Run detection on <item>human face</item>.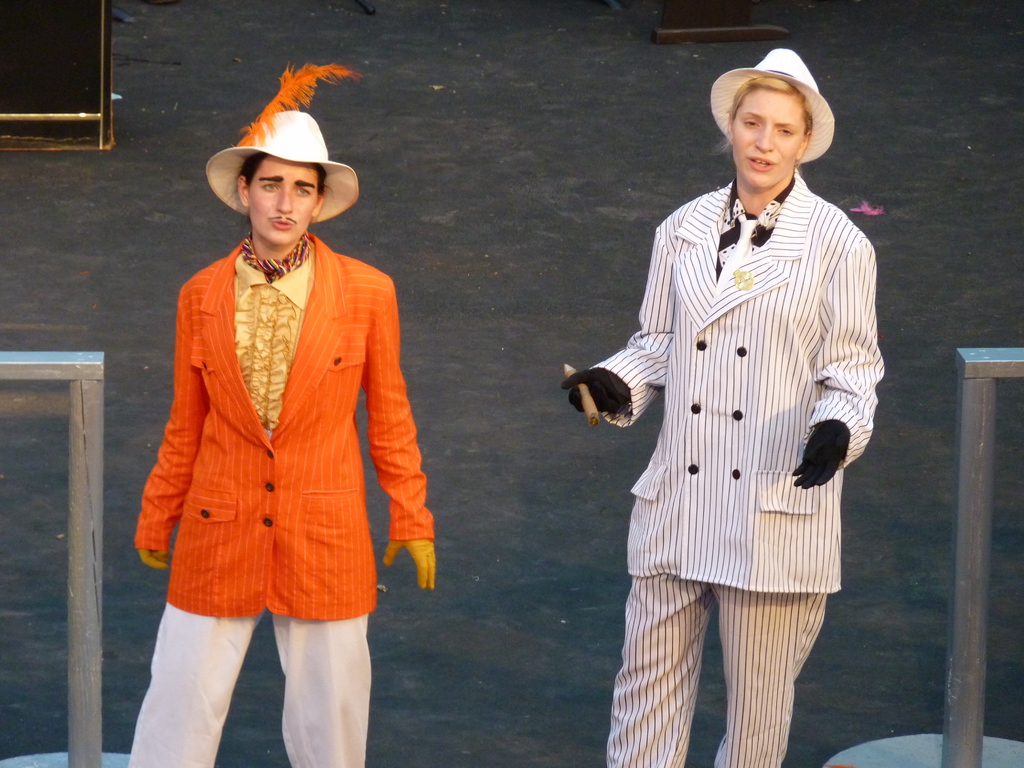
Result: [732, 90, 804, 184].
